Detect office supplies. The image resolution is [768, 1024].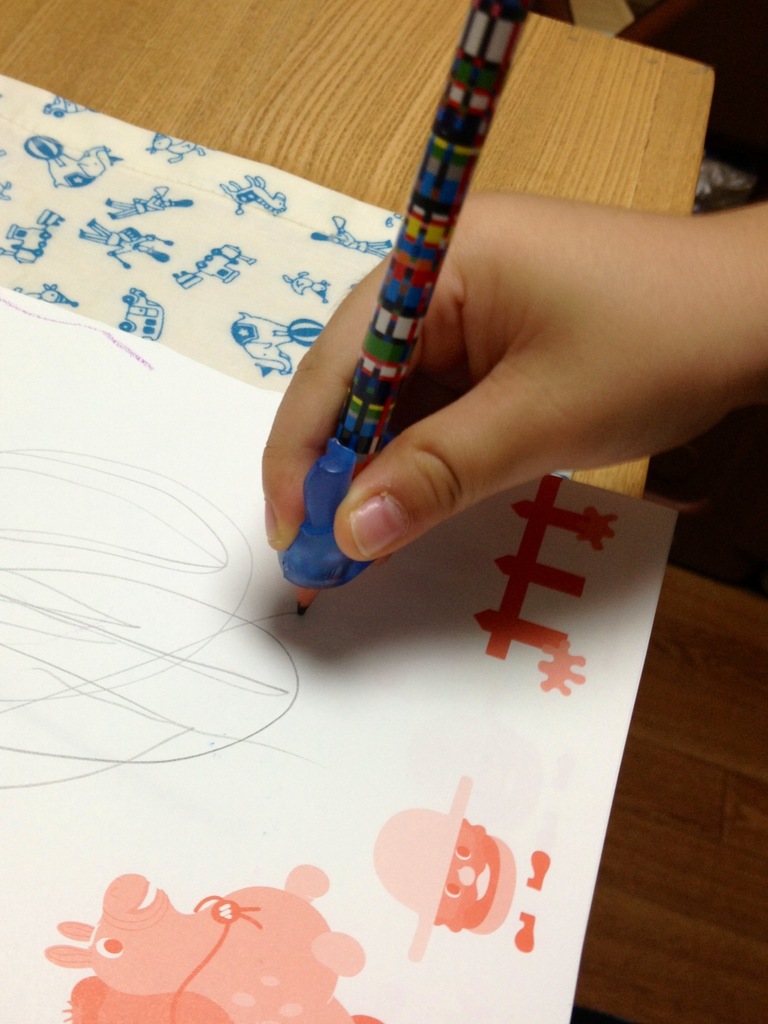
x1=301 y1=44 x2=546 y2=557.
